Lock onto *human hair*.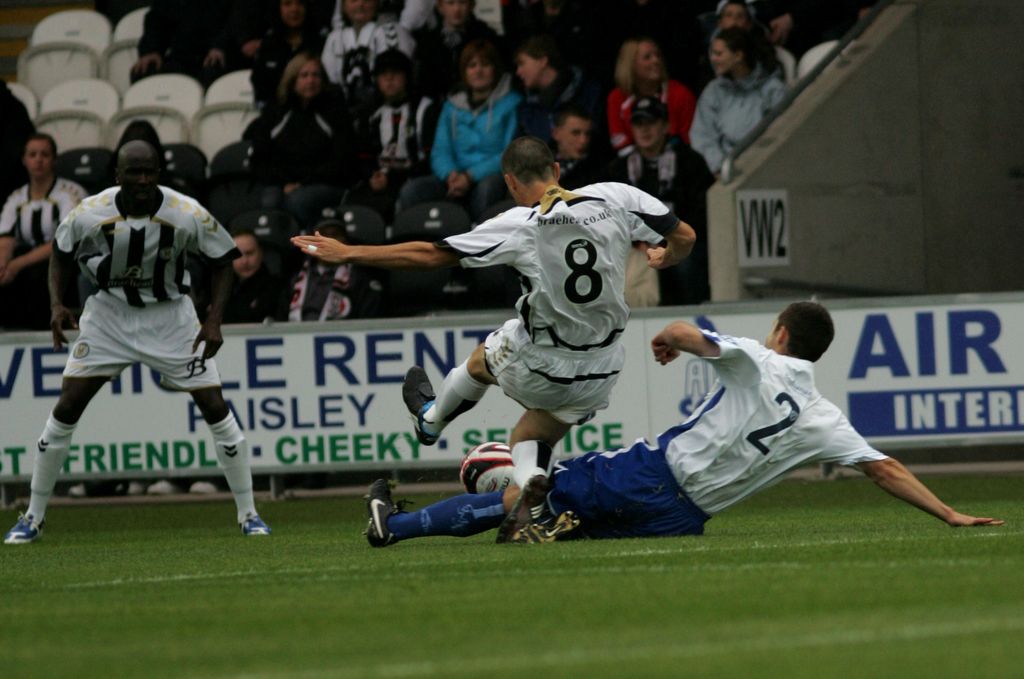
Locked: crop(771, 302, 836, 364).
